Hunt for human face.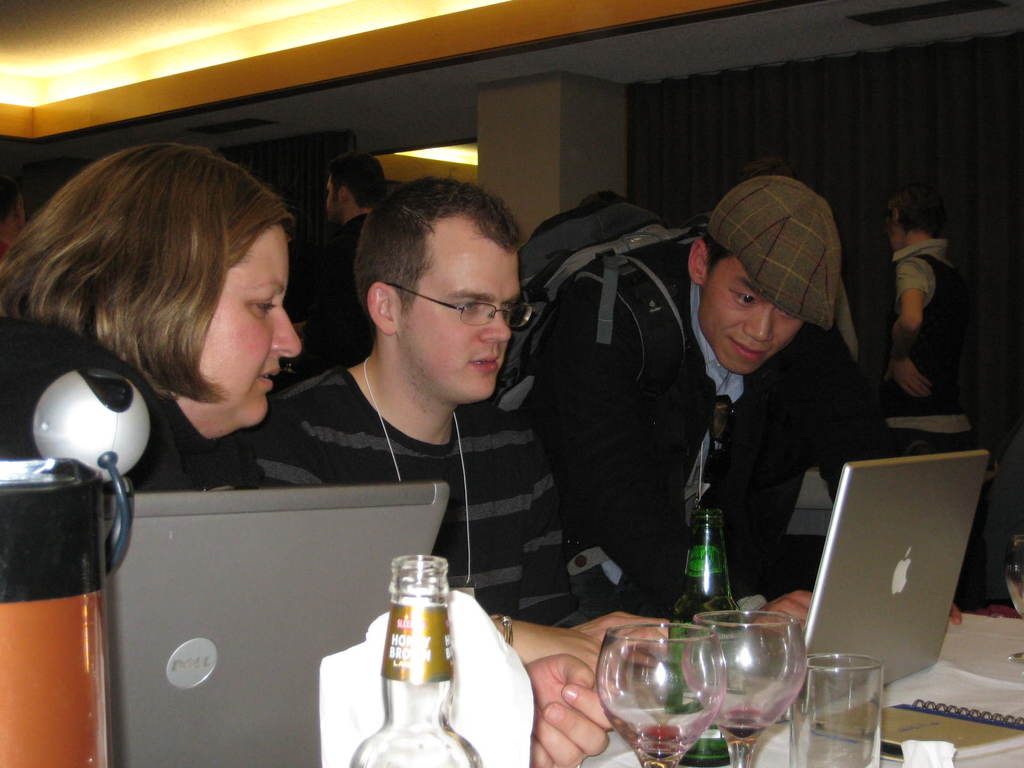
Hunted down at <bbox>888, 198, 900, 250</bbox>.
